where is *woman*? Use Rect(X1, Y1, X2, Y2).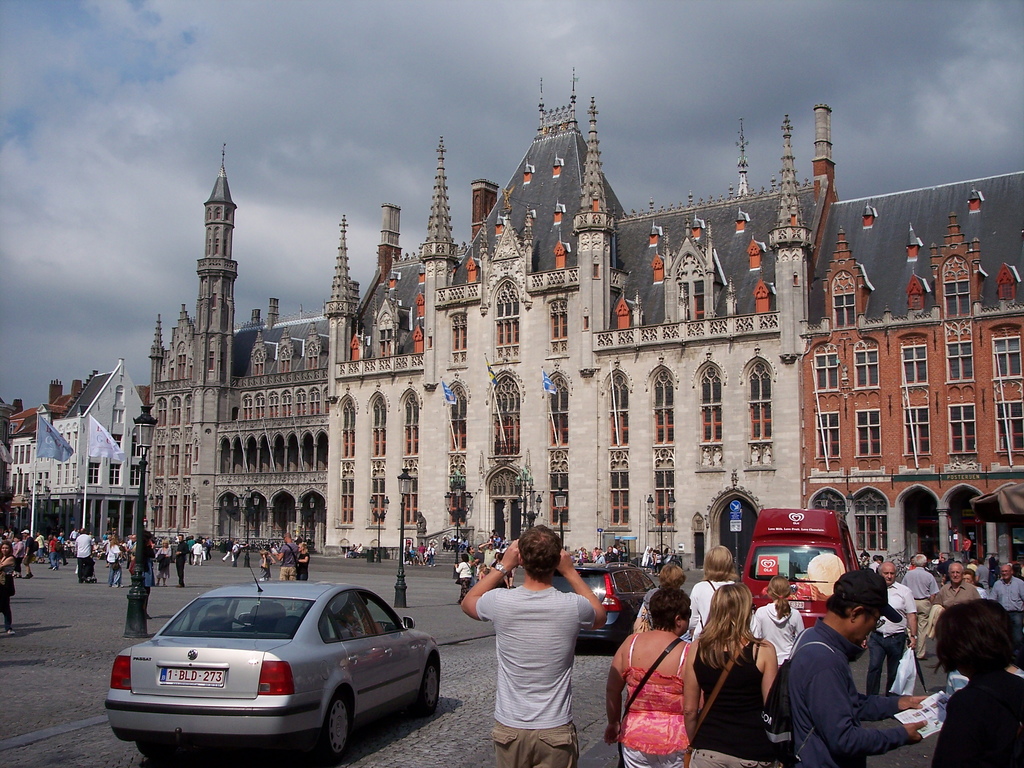
Rect(605, 584, 697, 767).
